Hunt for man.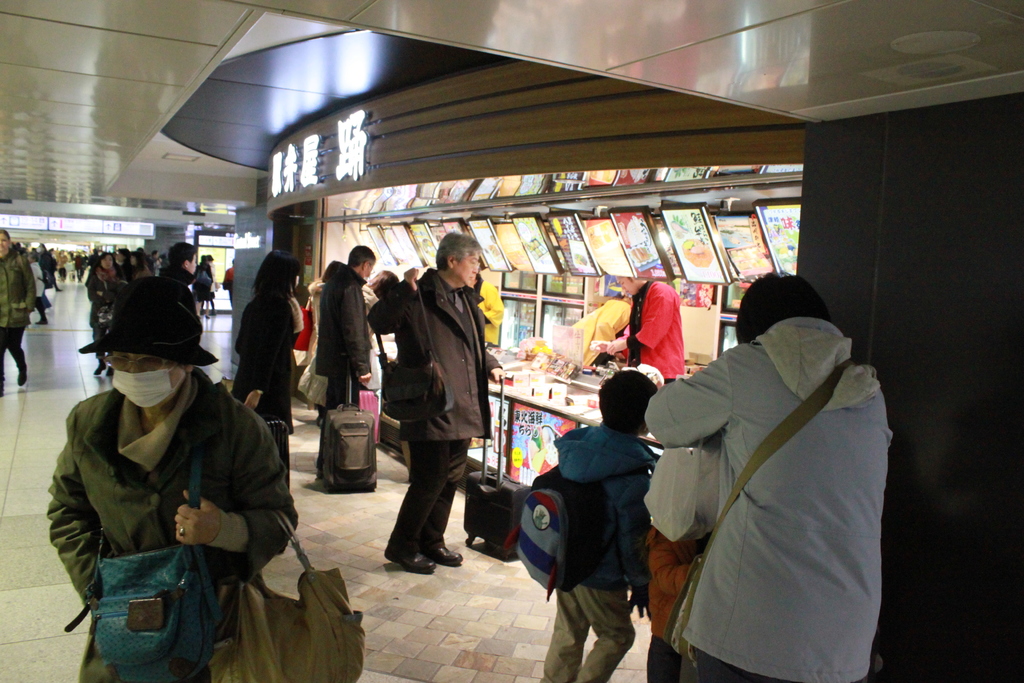
Hunted down at bbox=[588, 262, 684, 370].
